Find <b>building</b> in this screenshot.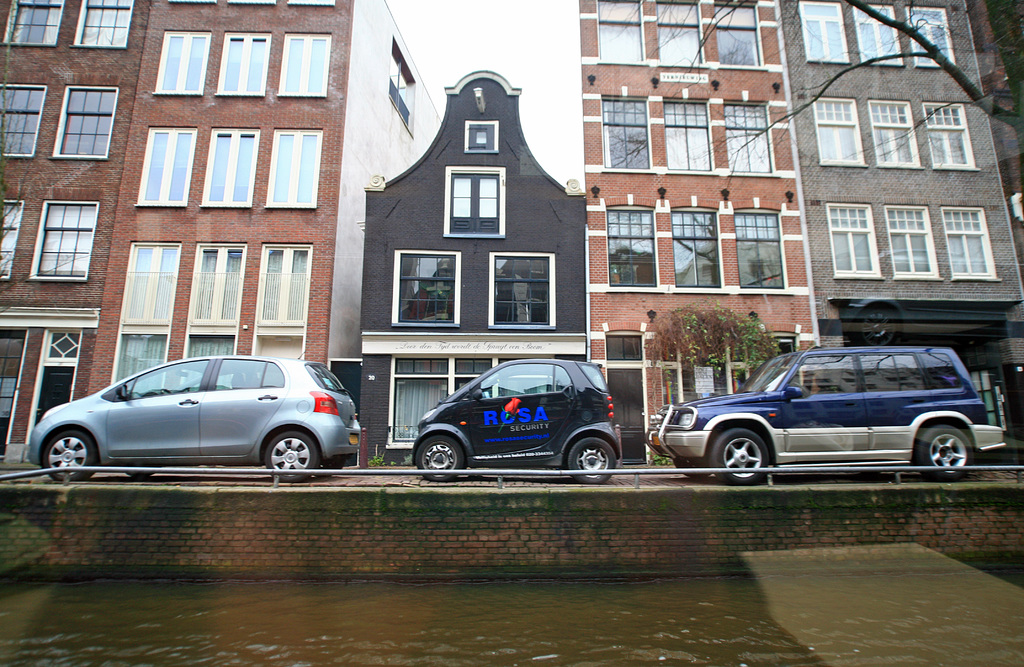
The bounding box for <b>building</b> is pyautogui.locateOnScreen(84, 0, 444, 417).
